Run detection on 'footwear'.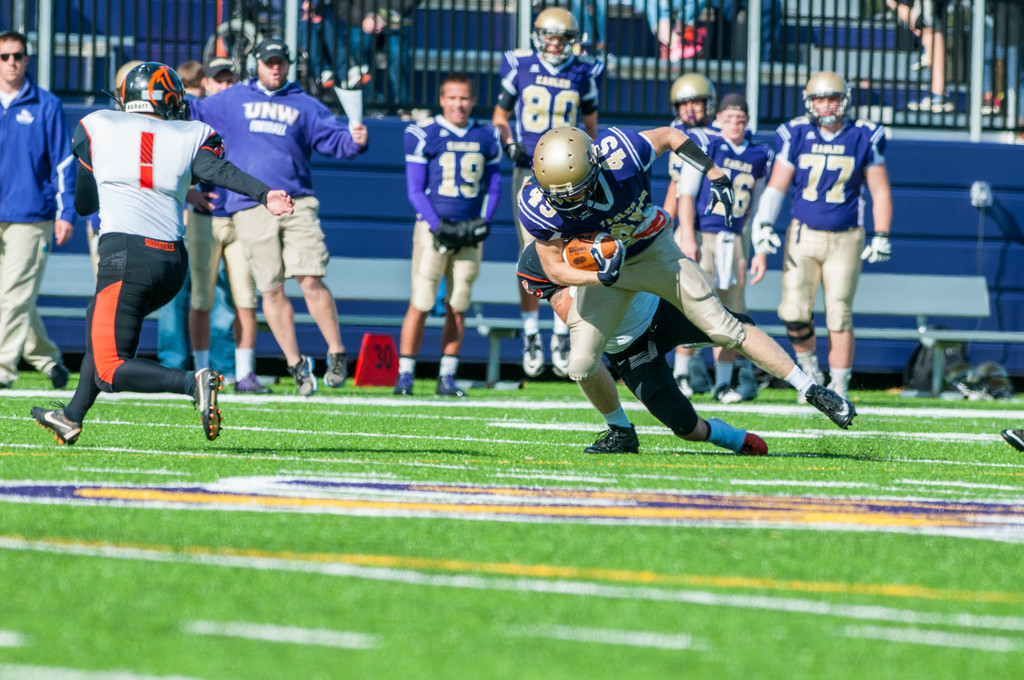
Result: (394, 366, 419, 393).
